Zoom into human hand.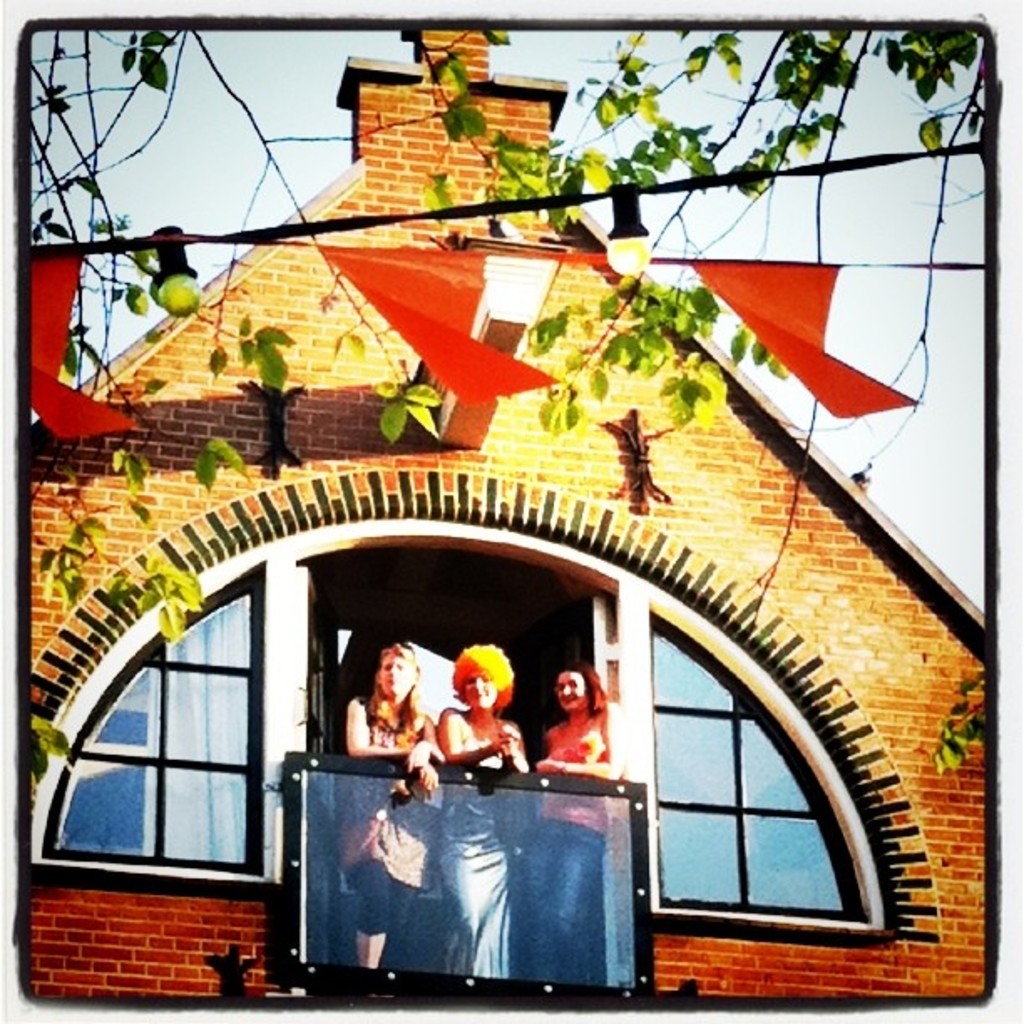
Zoom target: locate(537, 756, 561, 775).
